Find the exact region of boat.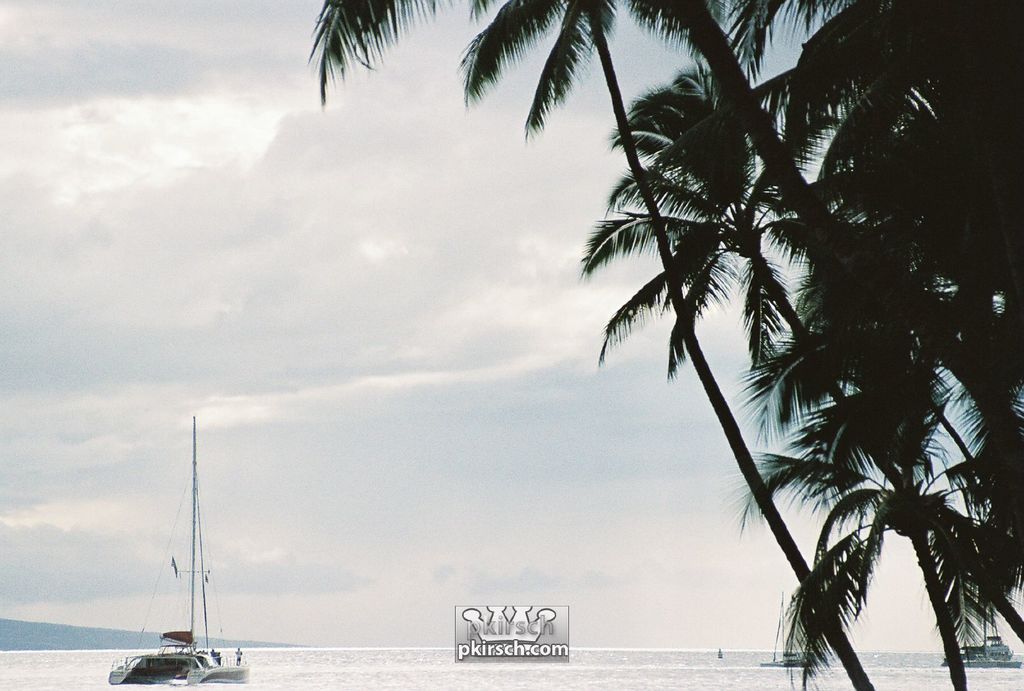
Exact region: [127, 441, 260, 690].
